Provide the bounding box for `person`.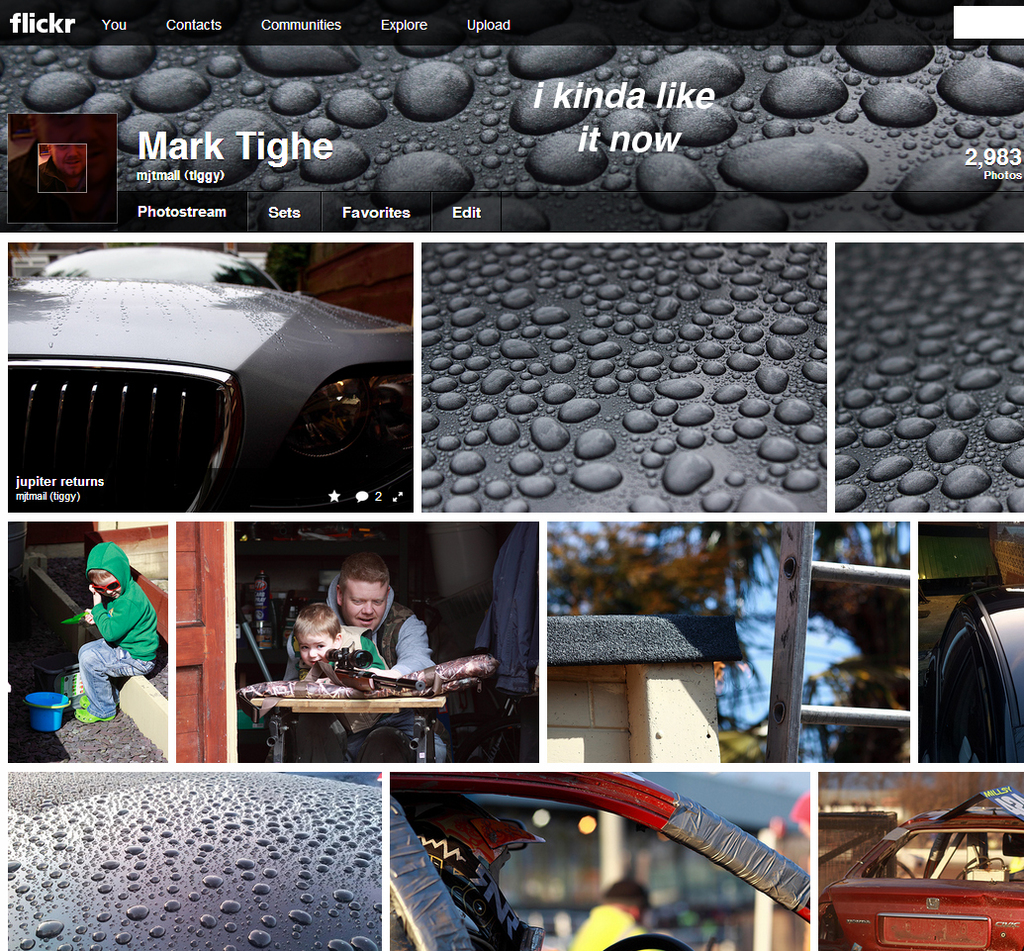
locate(299, 553, 439, 702).
